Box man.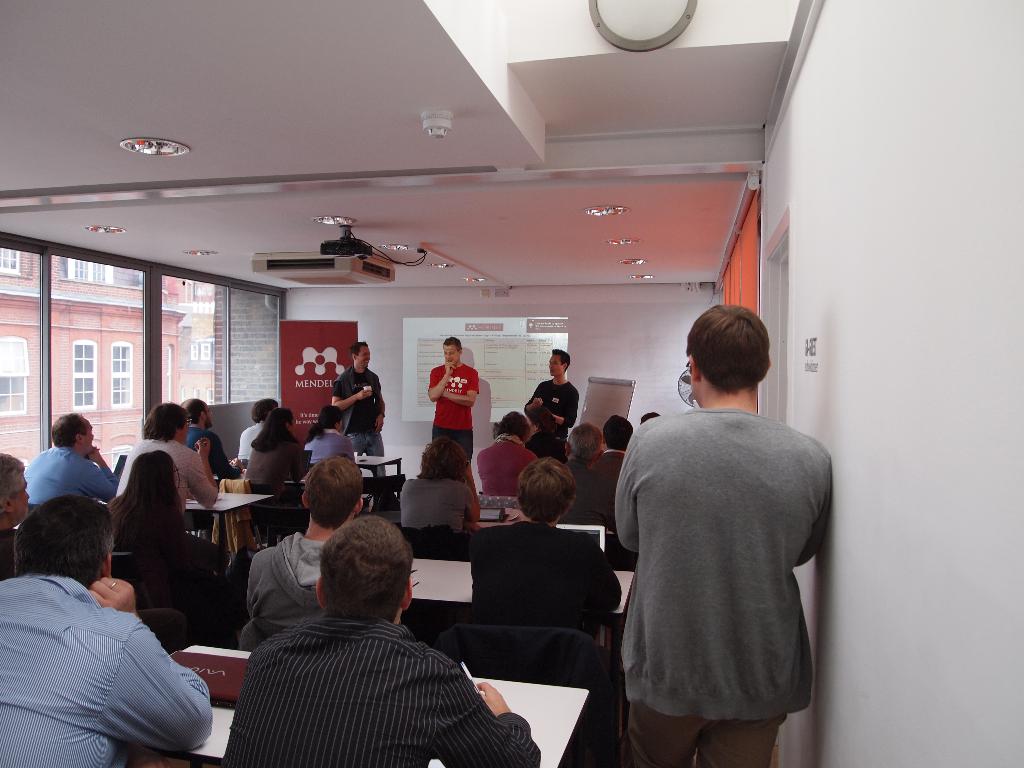
Rect(182, 397, 246, 496).
